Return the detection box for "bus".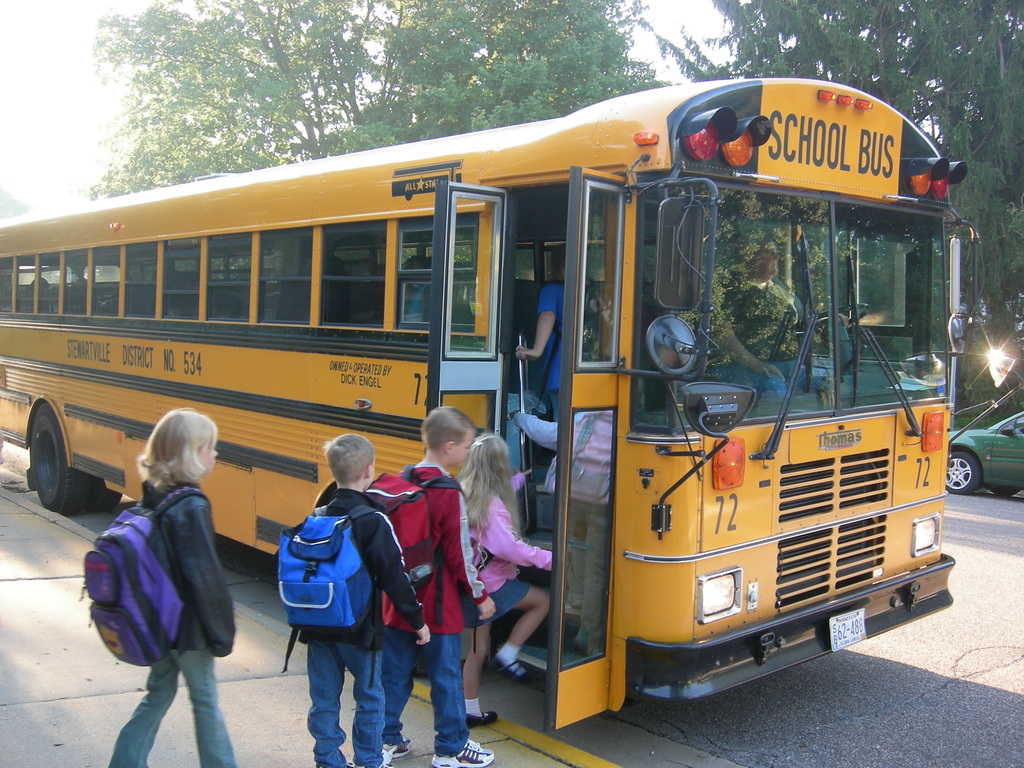
0:78:1023:728.
